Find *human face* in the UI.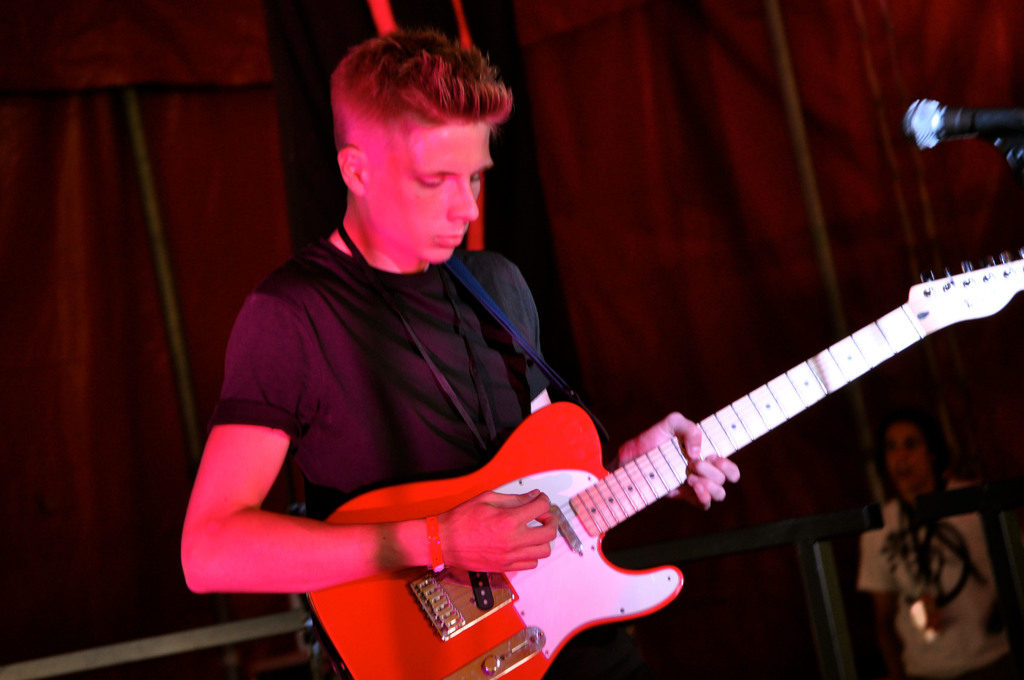
UI element at (884,408,923,487).
